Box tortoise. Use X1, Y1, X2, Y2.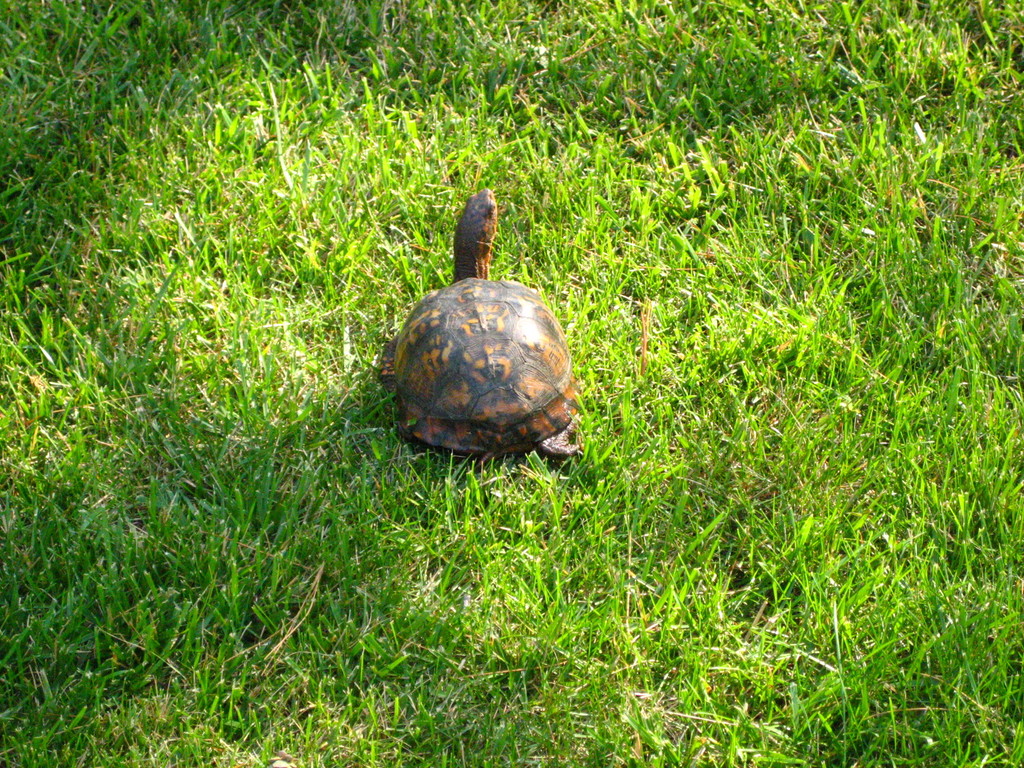
375, 183, 582, 470.
